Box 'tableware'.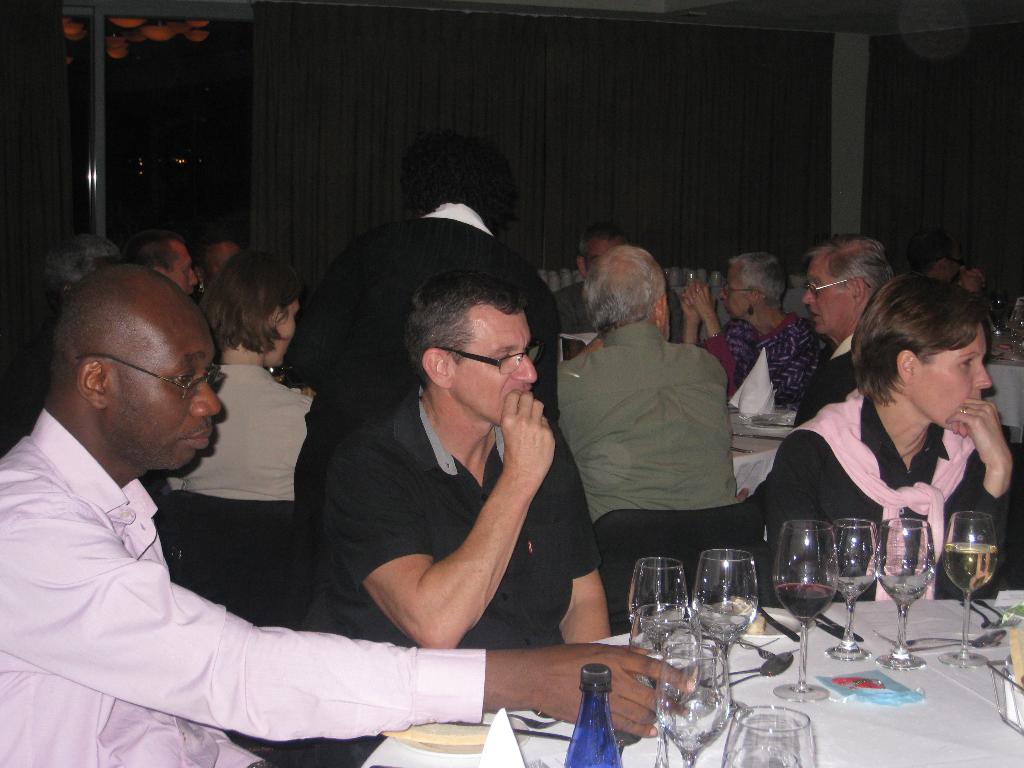
l=876, t=520, r=935, b=669.
